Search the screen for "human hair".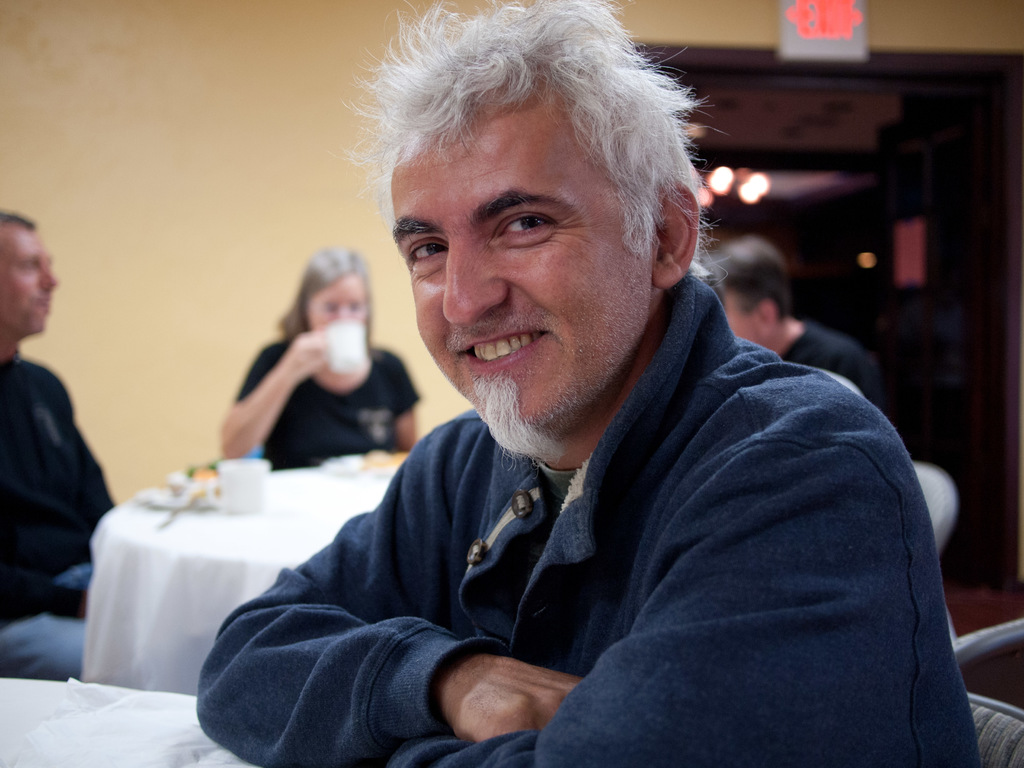
Found at Rect(0, 207, 34, 228).
